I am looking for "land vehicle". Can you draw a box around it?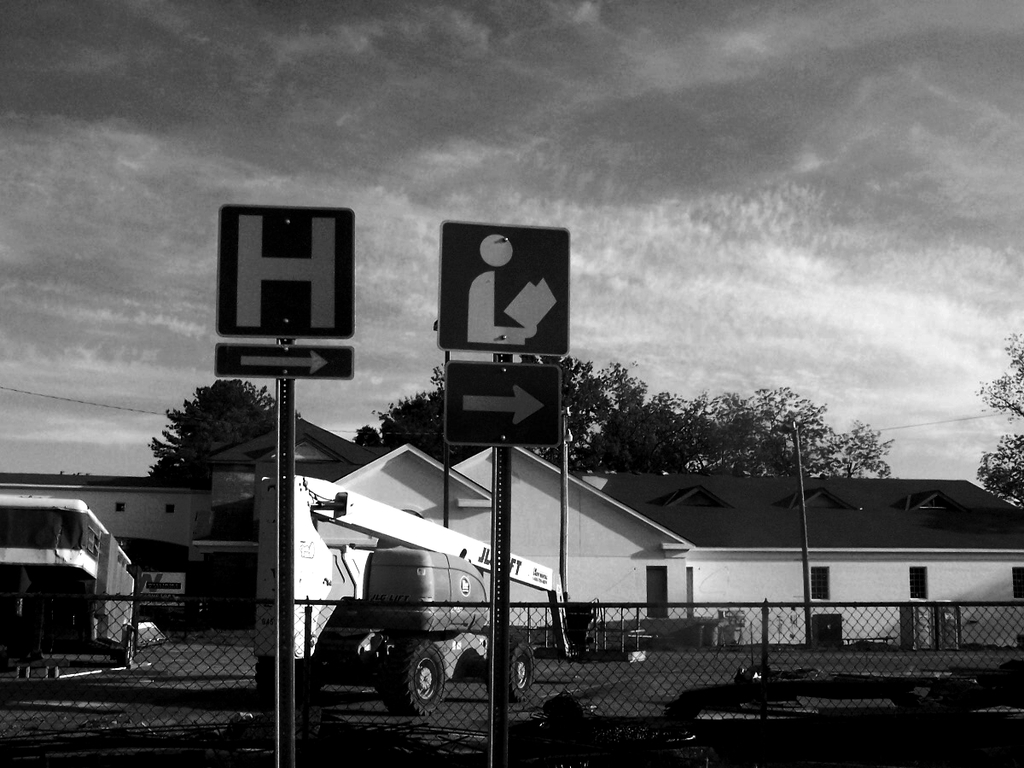
Sure, the bounding box is (252,469,610,718).
